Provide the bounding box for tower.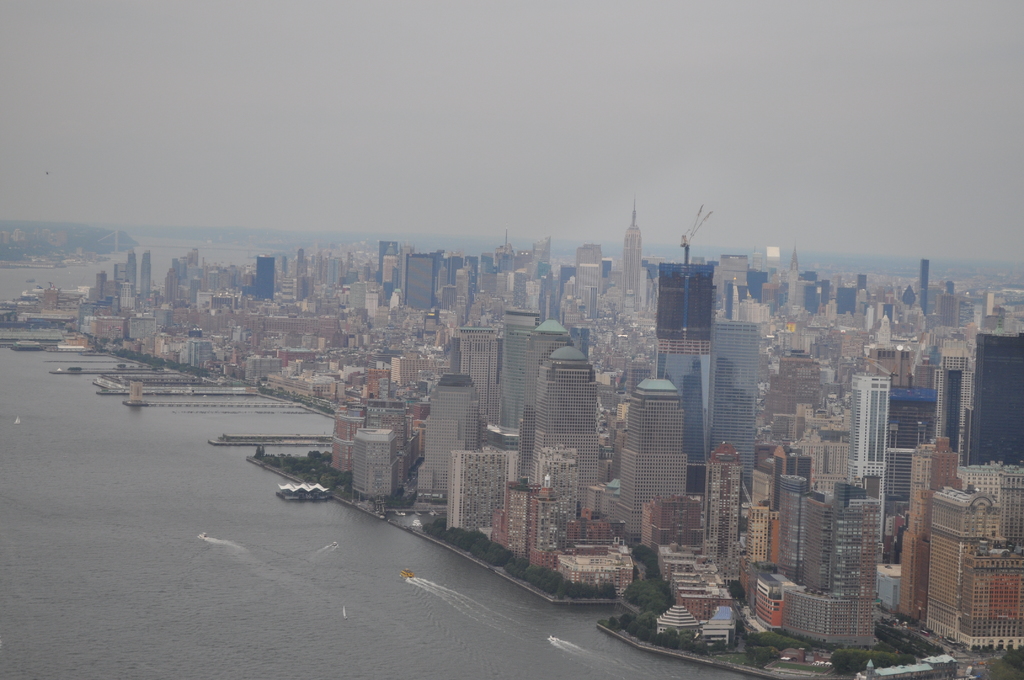
pyautogui.locateOnScreen(622, 195, 643, 296).
